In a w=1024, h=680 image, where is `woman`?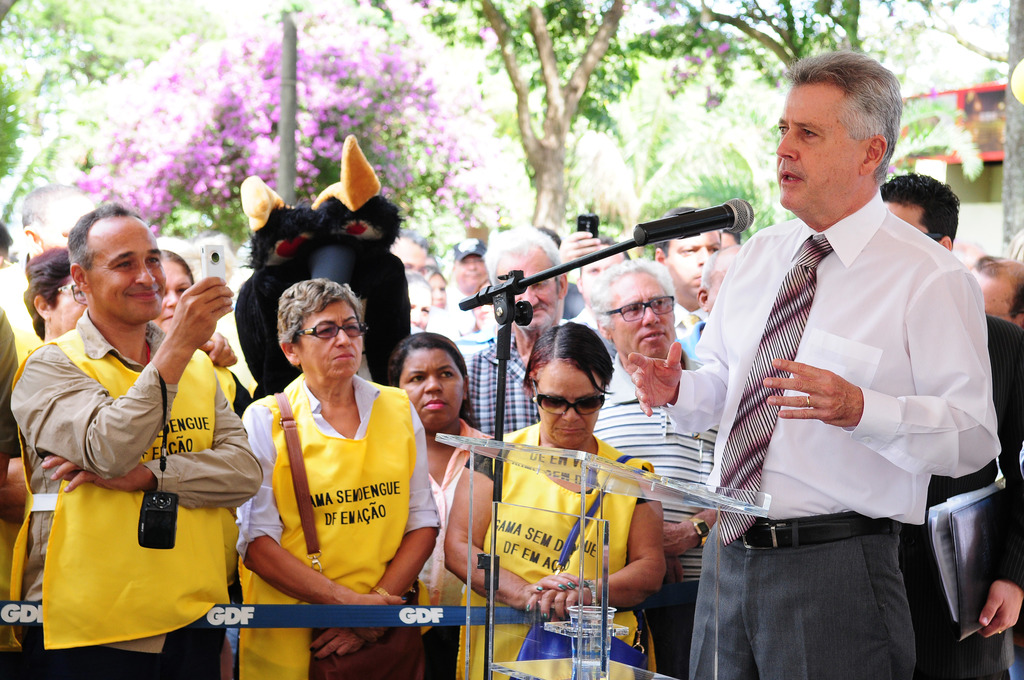
BBox(444, 321, 667, 679).
